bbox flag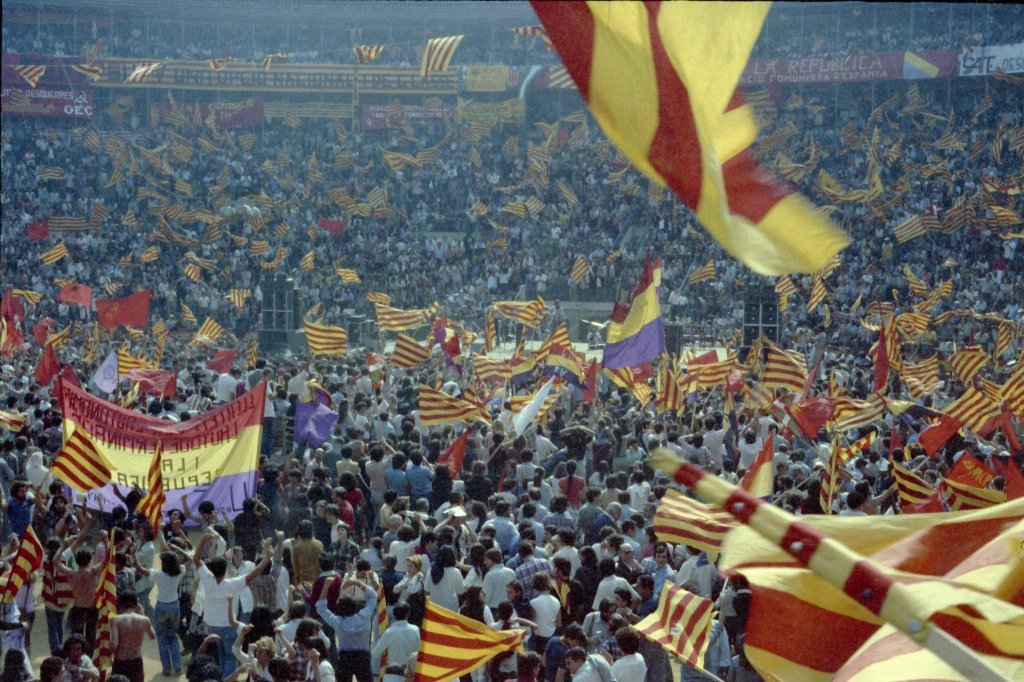
(left=0, top=288, right=24, bottom=322)
